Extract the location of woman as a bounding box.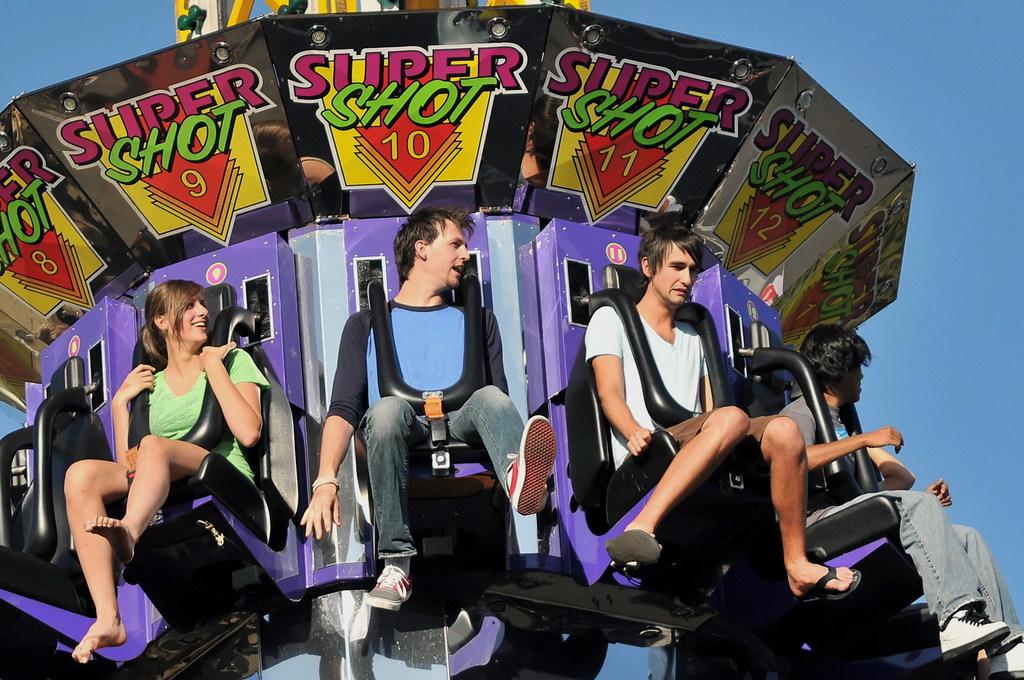
[x1=77, y1=268, x2=268, y2=651].
